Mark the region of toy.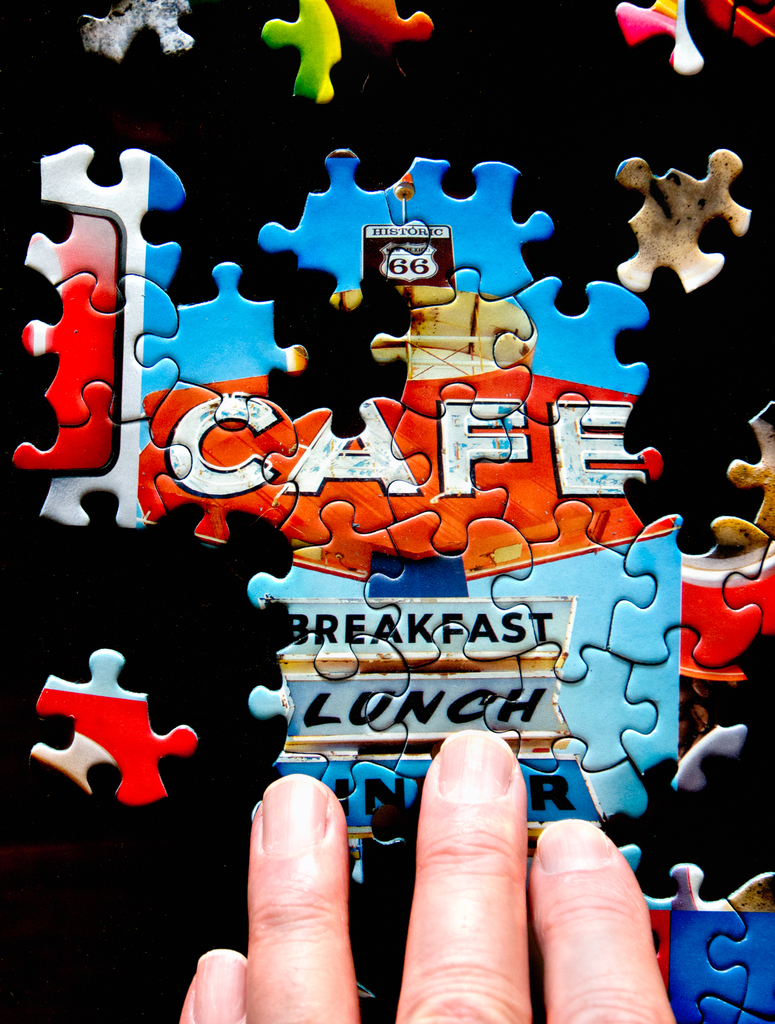
Region: (79,0,193,61).
